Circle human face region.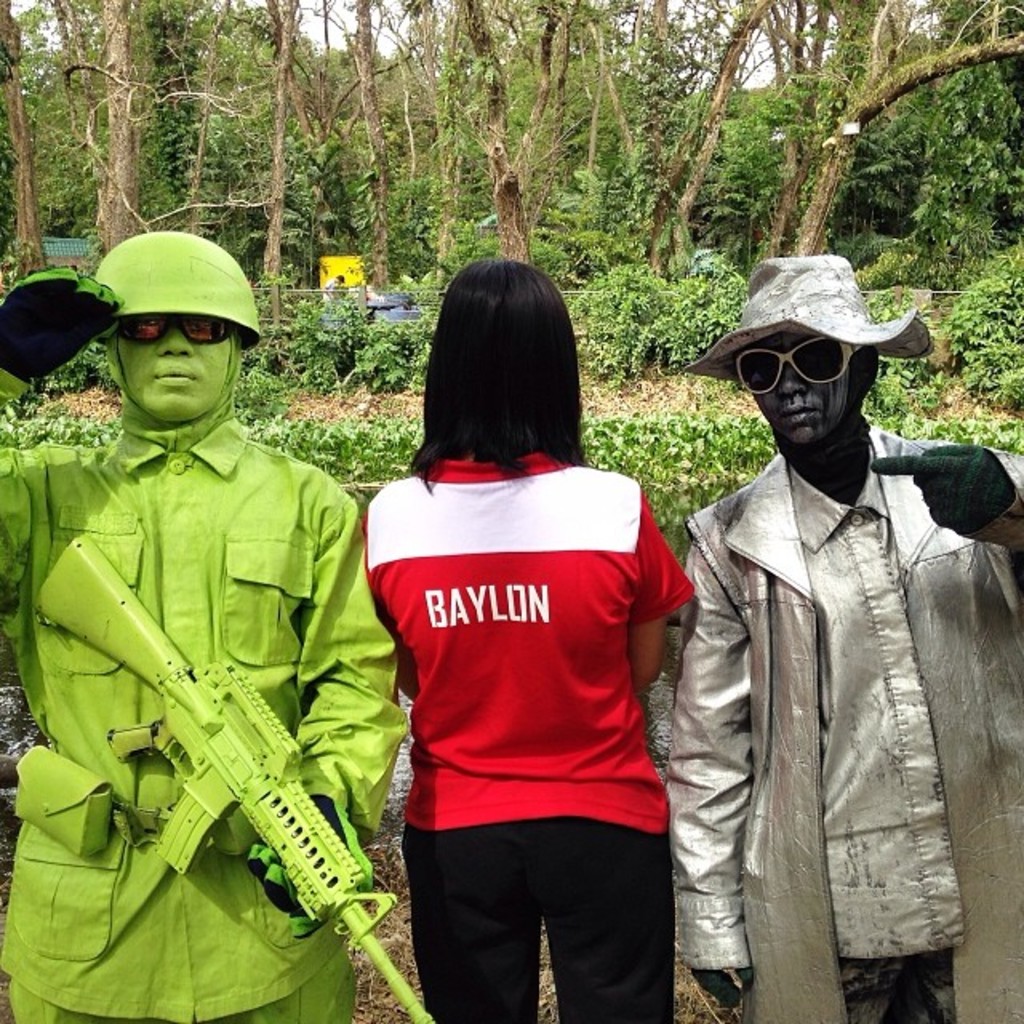
Region: box(114, 312, 224, 421).
